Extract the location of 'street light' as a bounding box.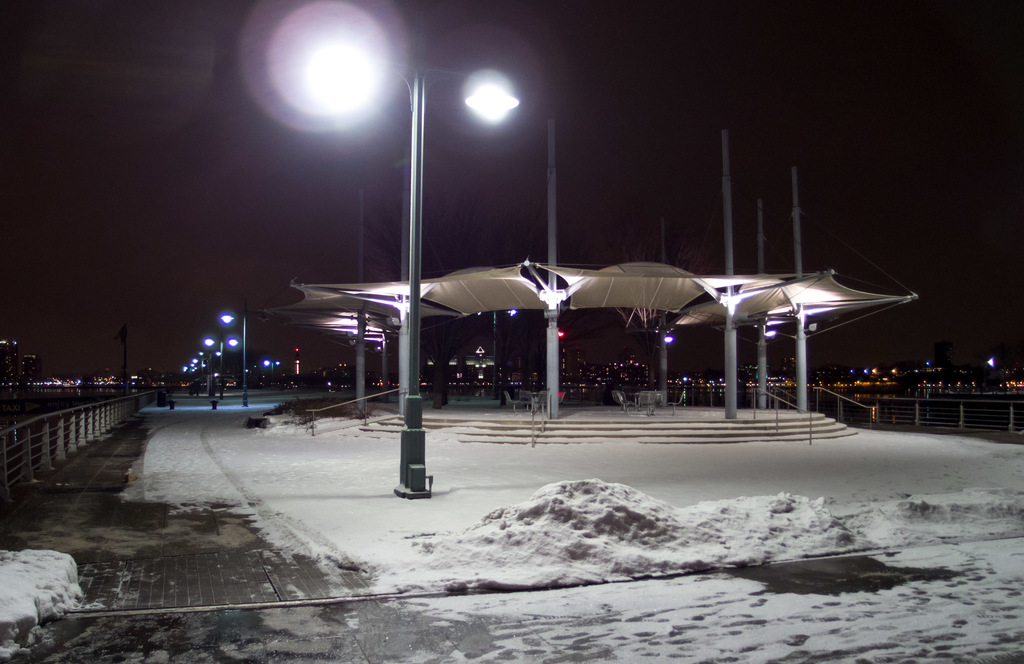
detection(202, 335, 239, 403).
